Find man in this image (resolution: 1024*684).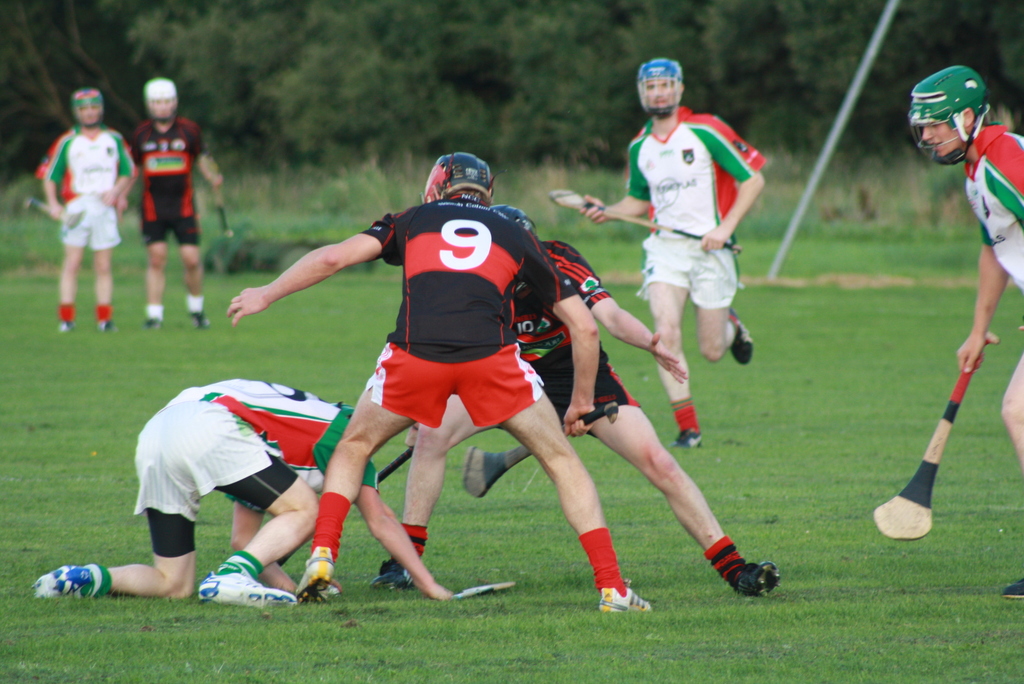
<region>28, 376, 454, 607</region>.
